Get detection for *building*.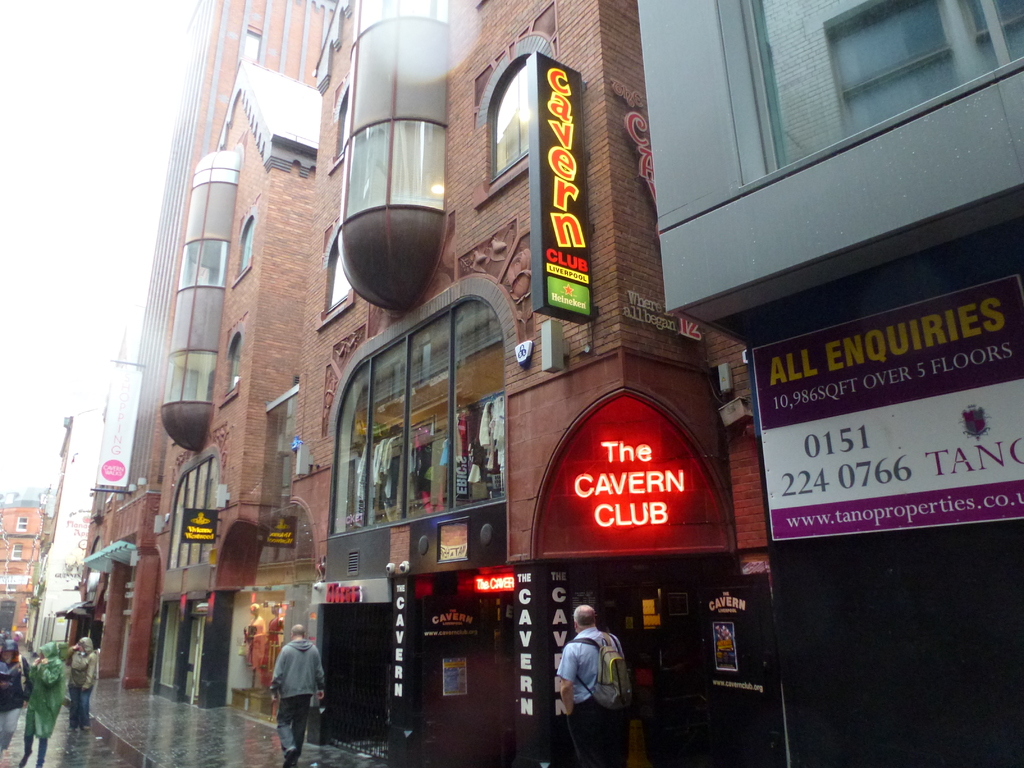
Detection: [left=0, top=483, right=55, bottom=653].
